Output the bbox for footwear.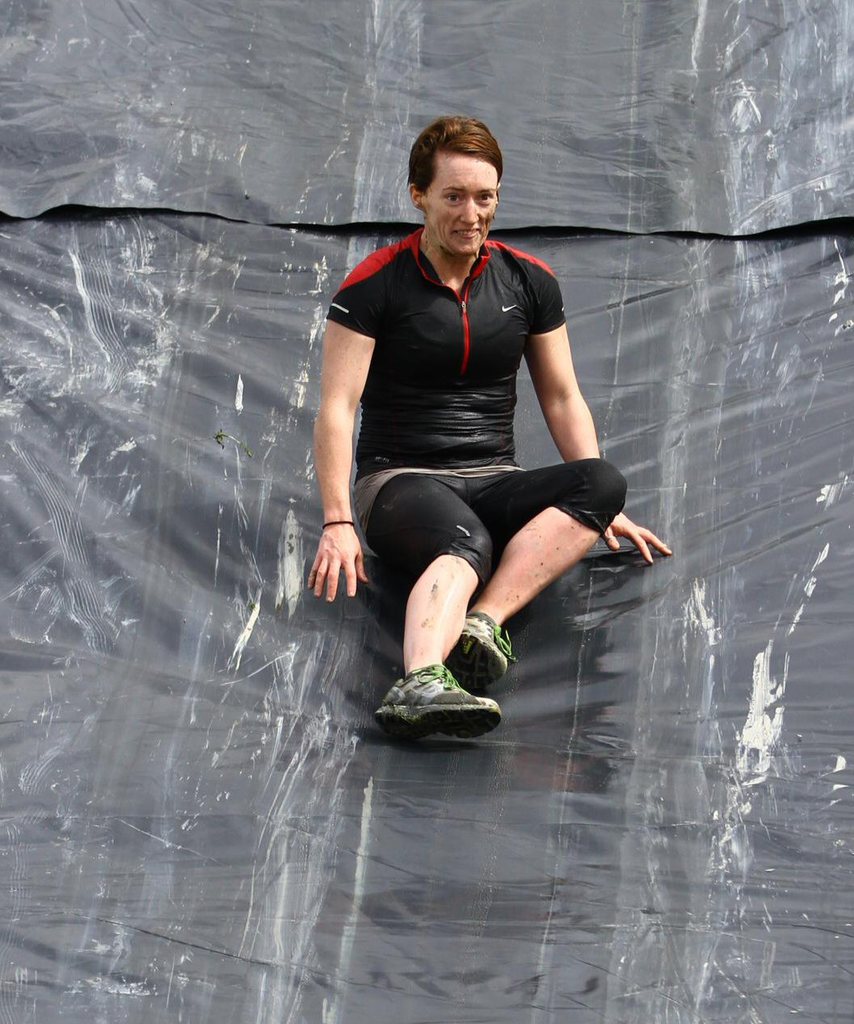
448 606 519 690.
